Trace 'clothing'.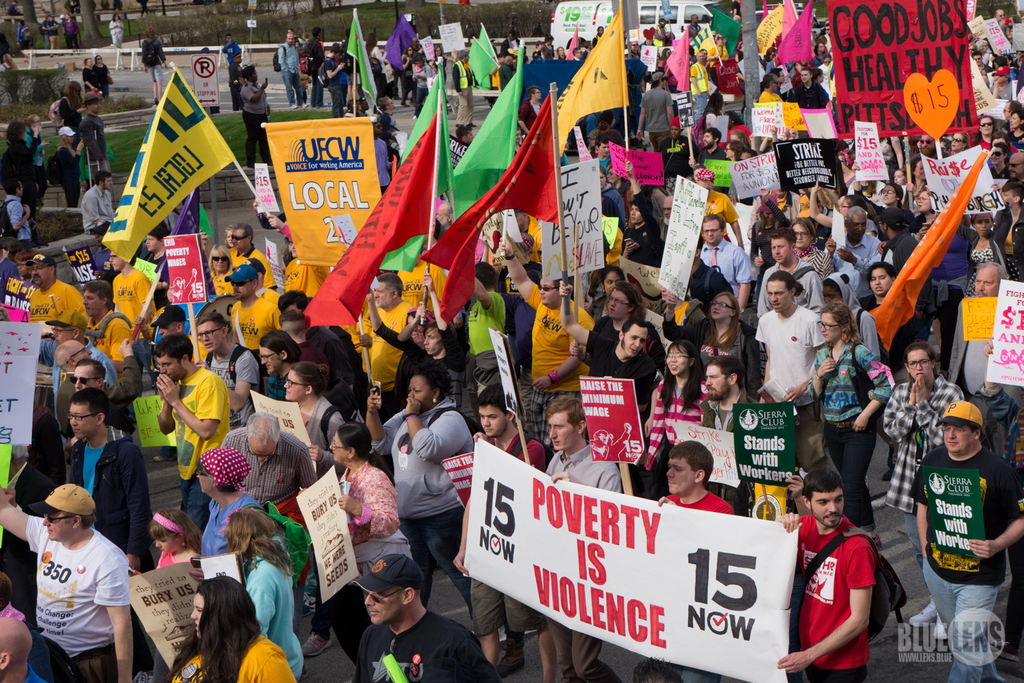
Traced to 202/482/261/553.
